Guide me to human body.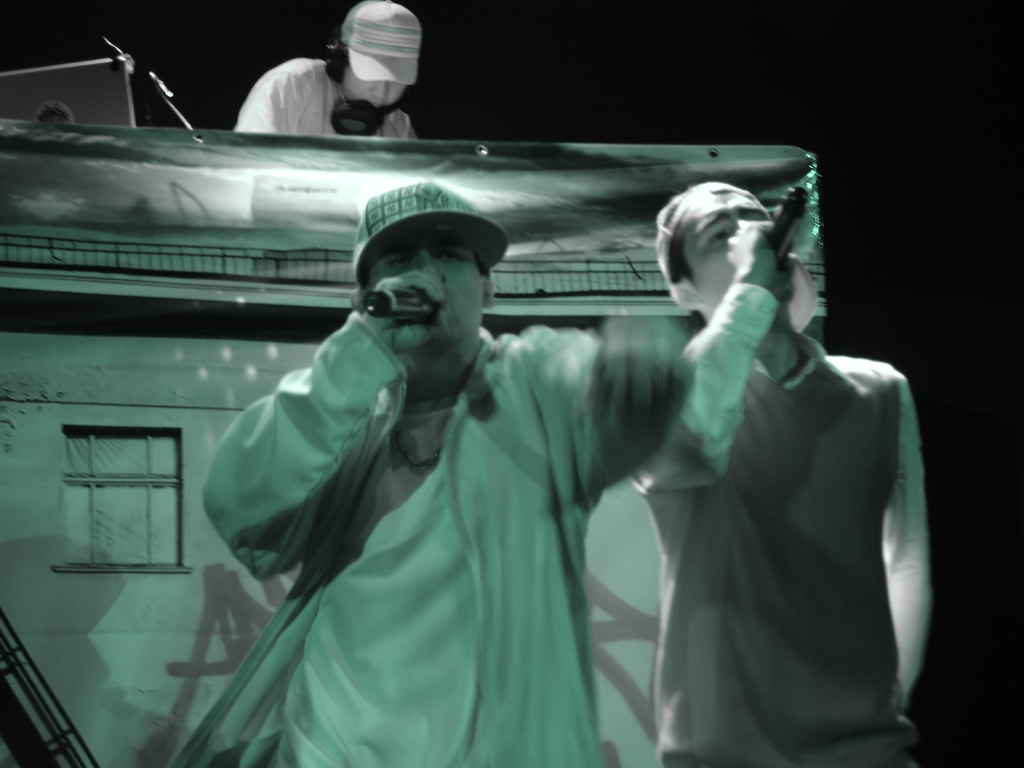
Guidance: detection(199, 320, 674, 767).
